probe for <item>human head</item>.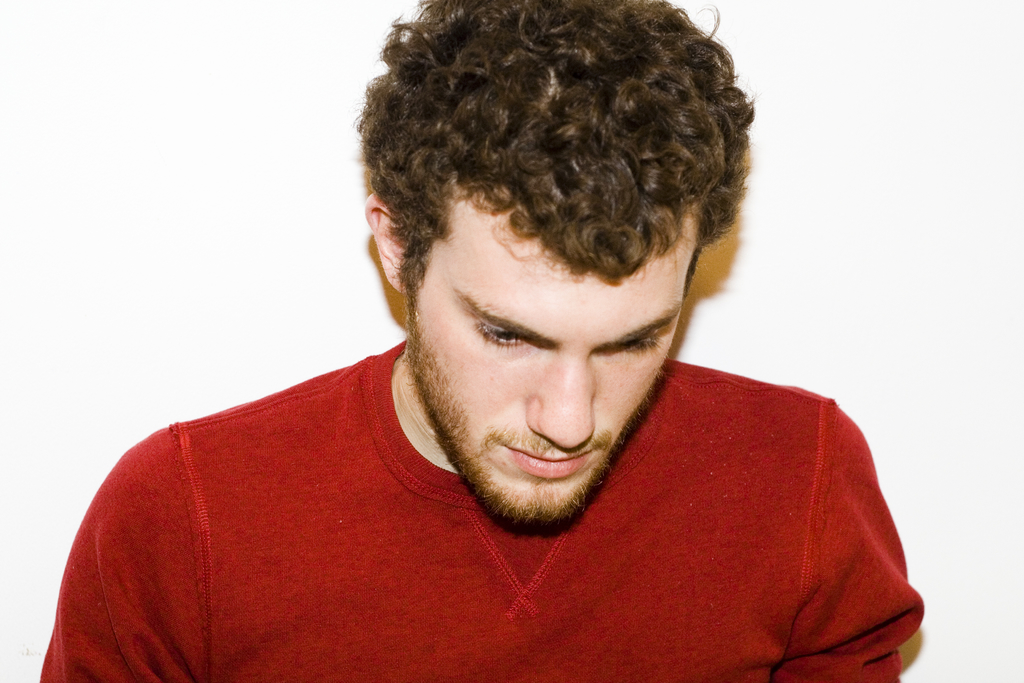
Probe result: box(359, 1, 753, 514).
